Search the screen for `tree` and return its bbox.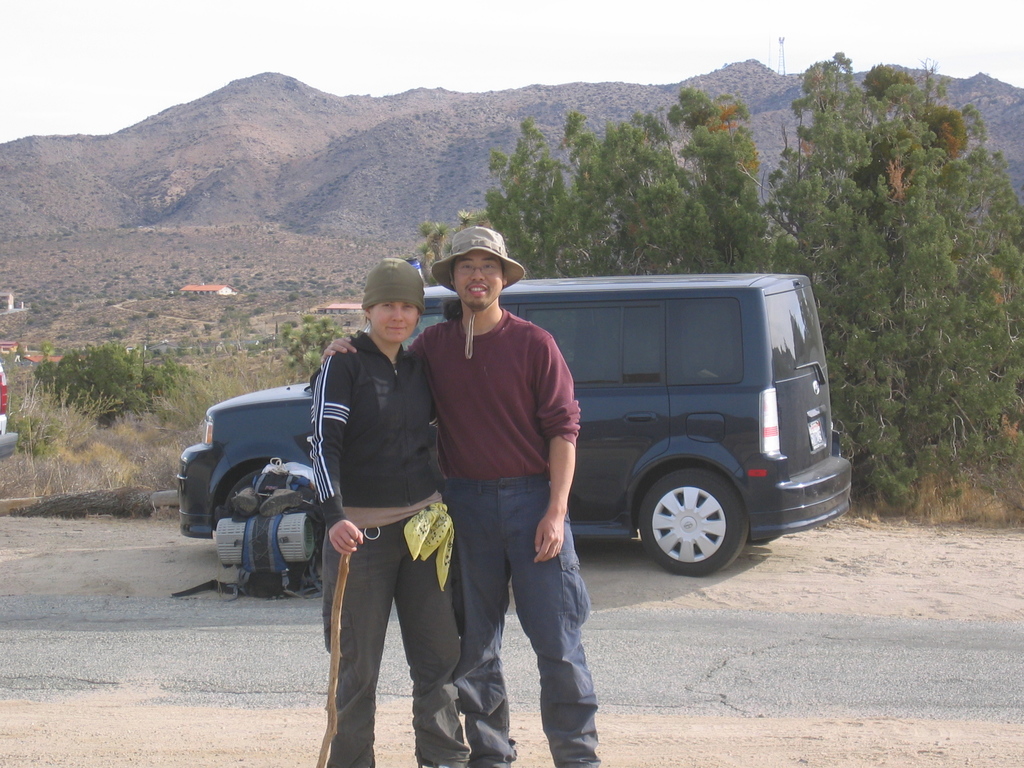
Found: bbox=[47, 346, 230, 454].
